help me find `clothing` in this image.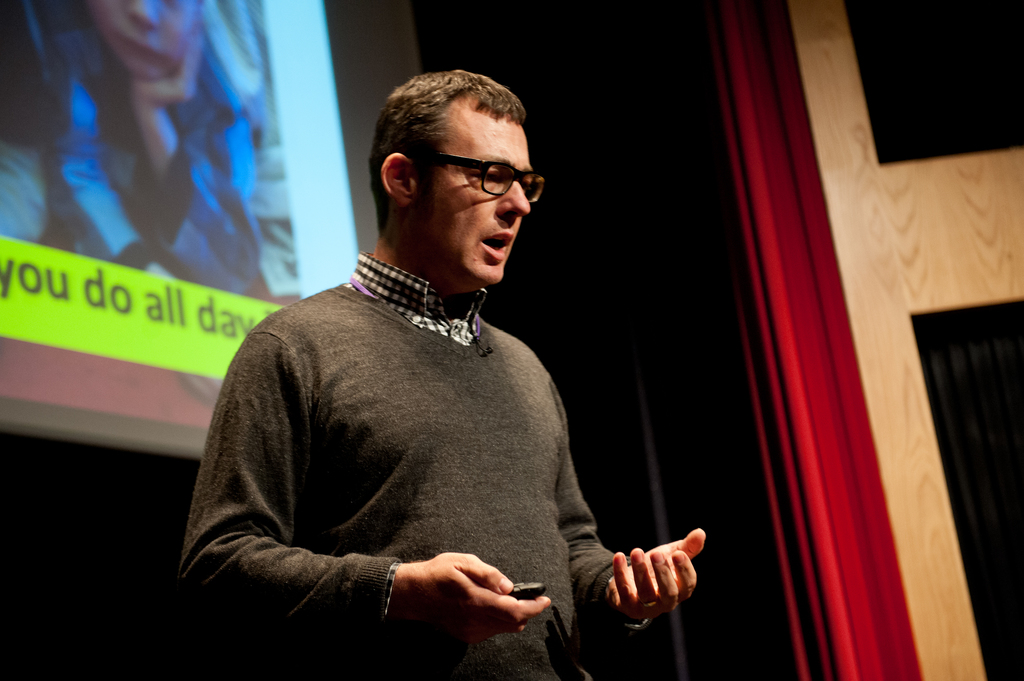
Found it: bbox=(180, 252, 632, 680).
